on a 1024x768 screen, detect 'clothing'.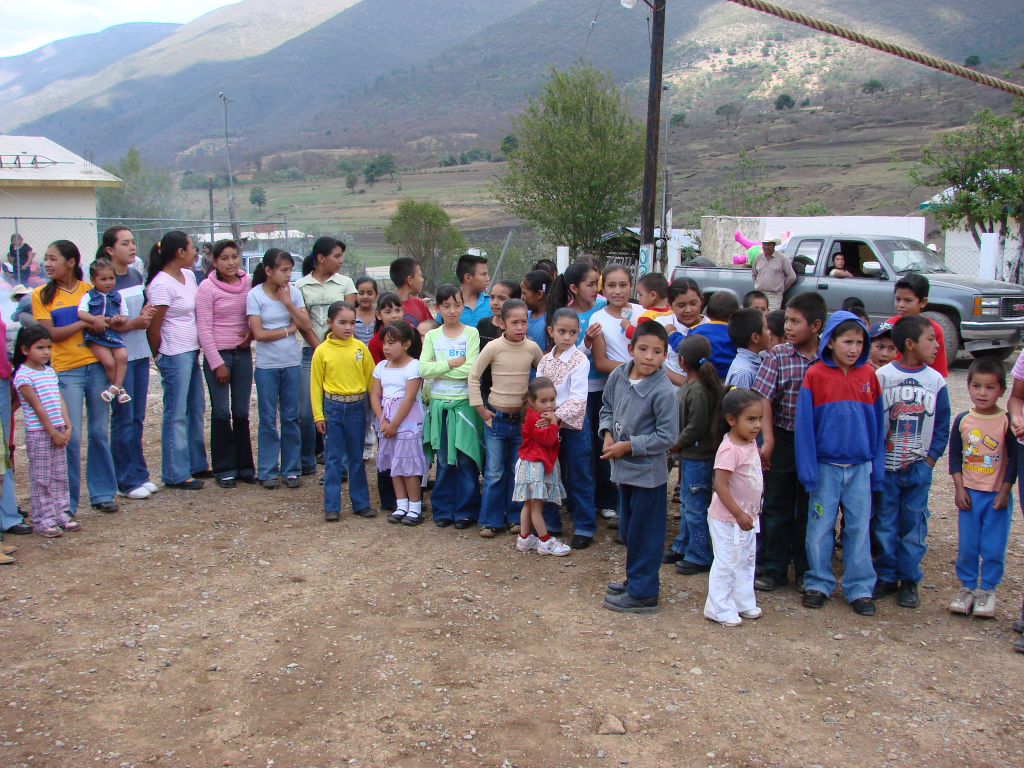
select_region(75, 285, 126, 354).
